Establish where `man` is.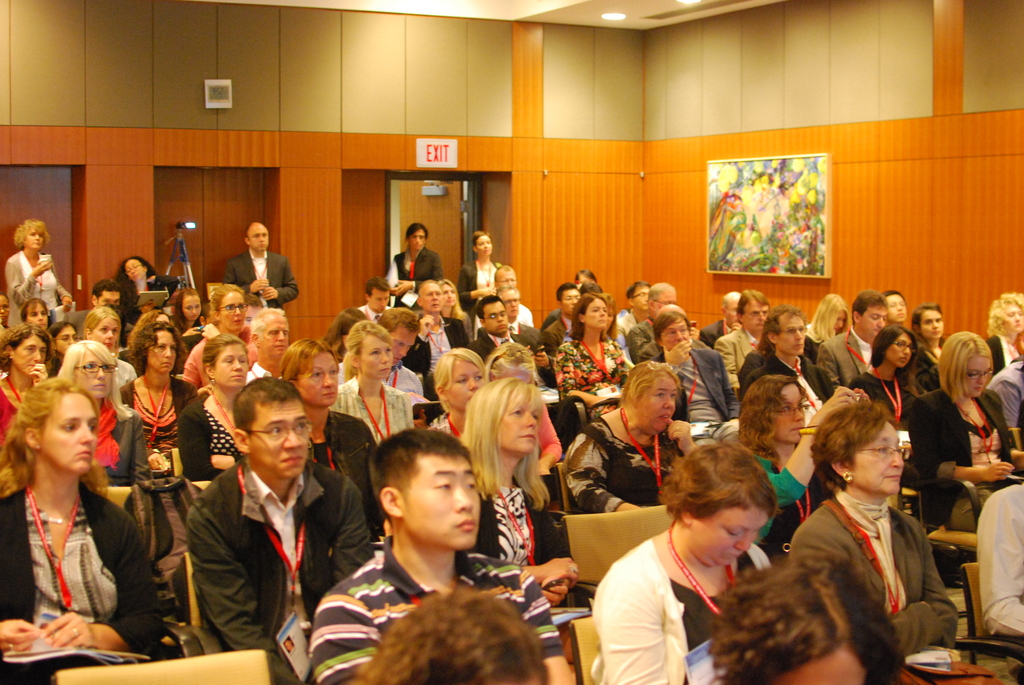
Established at 893 290 913 327.
